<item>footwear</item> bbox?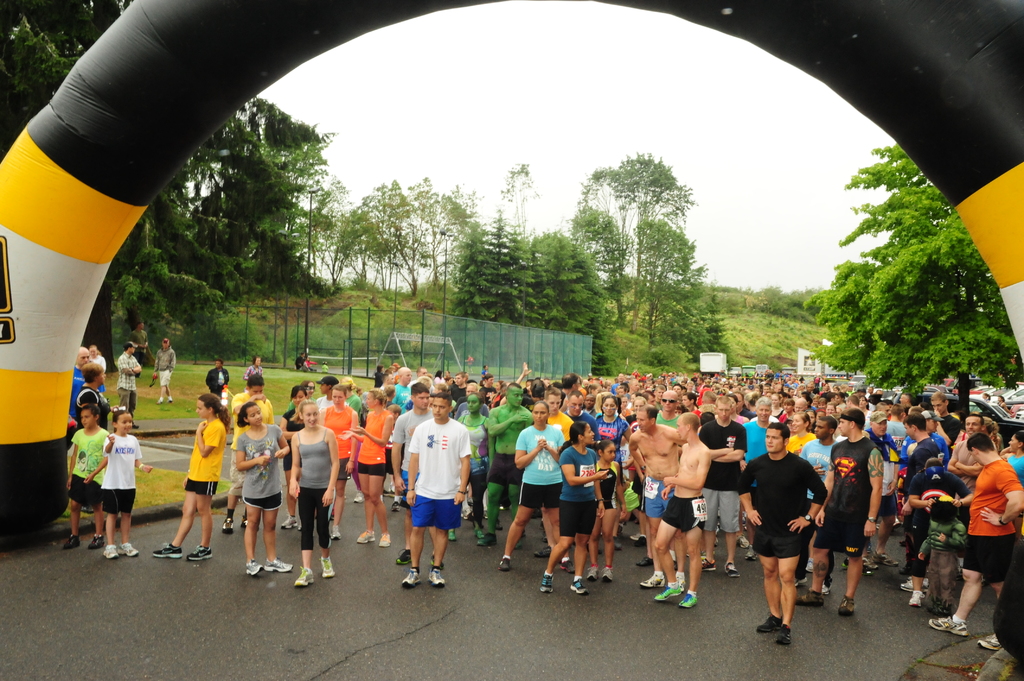
left=356, top=530, right=378, bottom=543
